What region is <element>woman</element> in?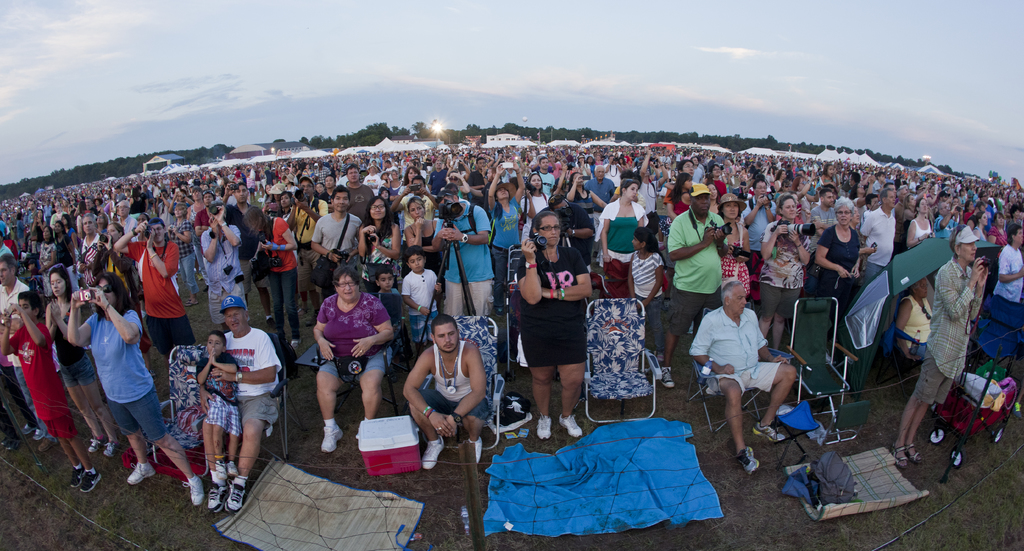
[976, 222, 1023, 354].
